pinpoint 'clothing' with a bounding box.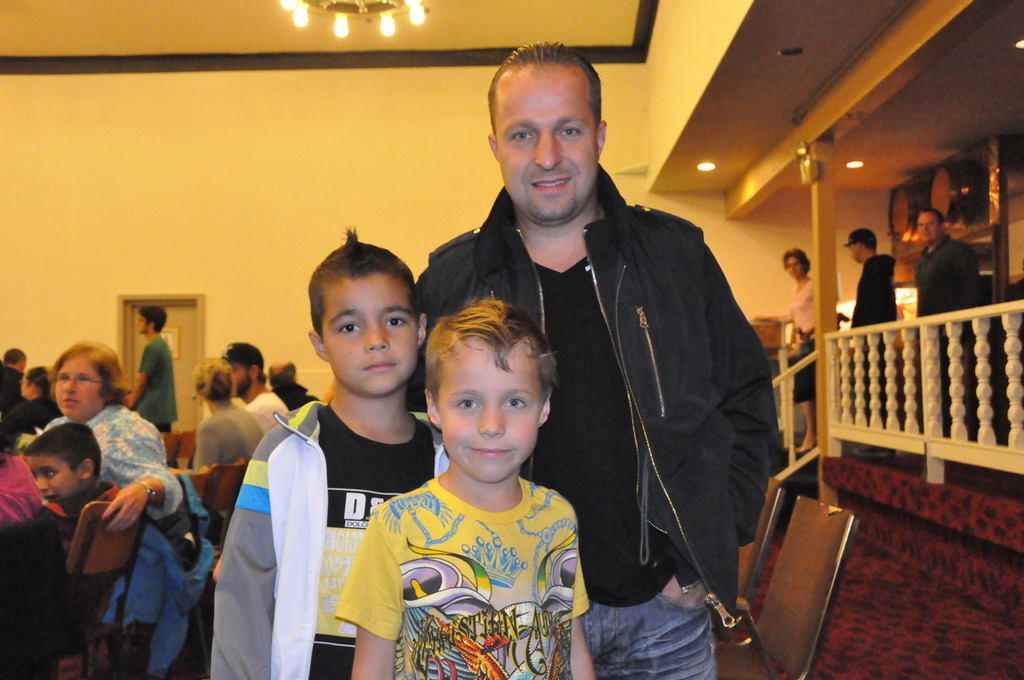
x1=253, y1=389, x2=285, y2=434.
